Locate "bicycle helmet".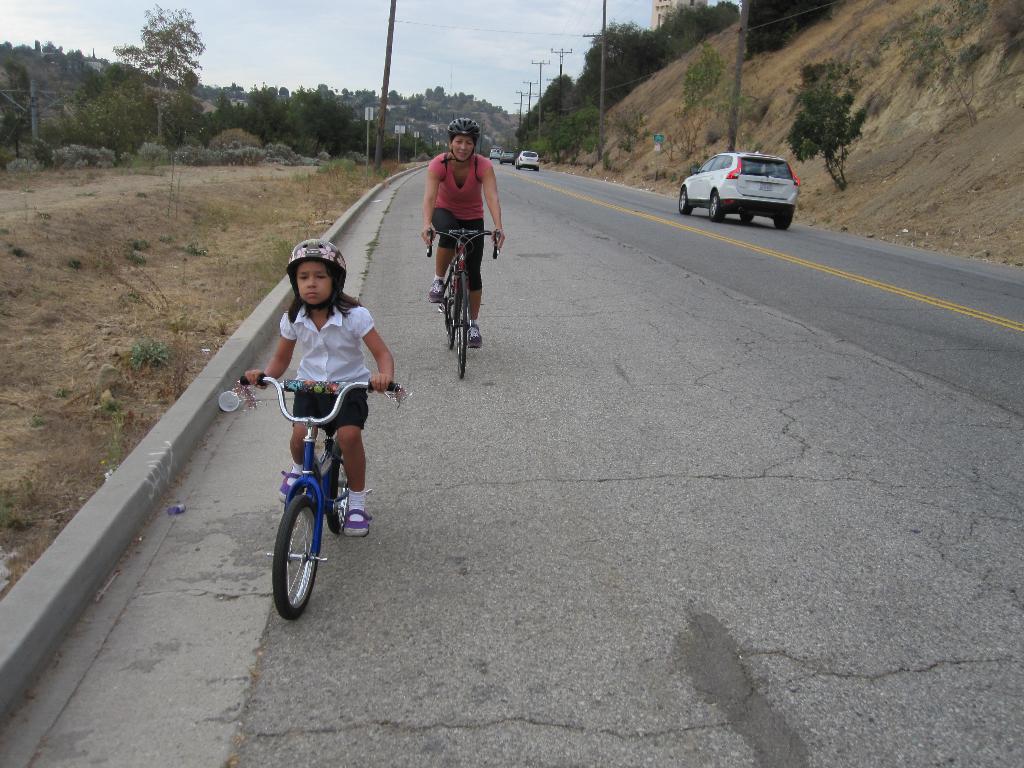
Bounding box: 445,114,486,167.
